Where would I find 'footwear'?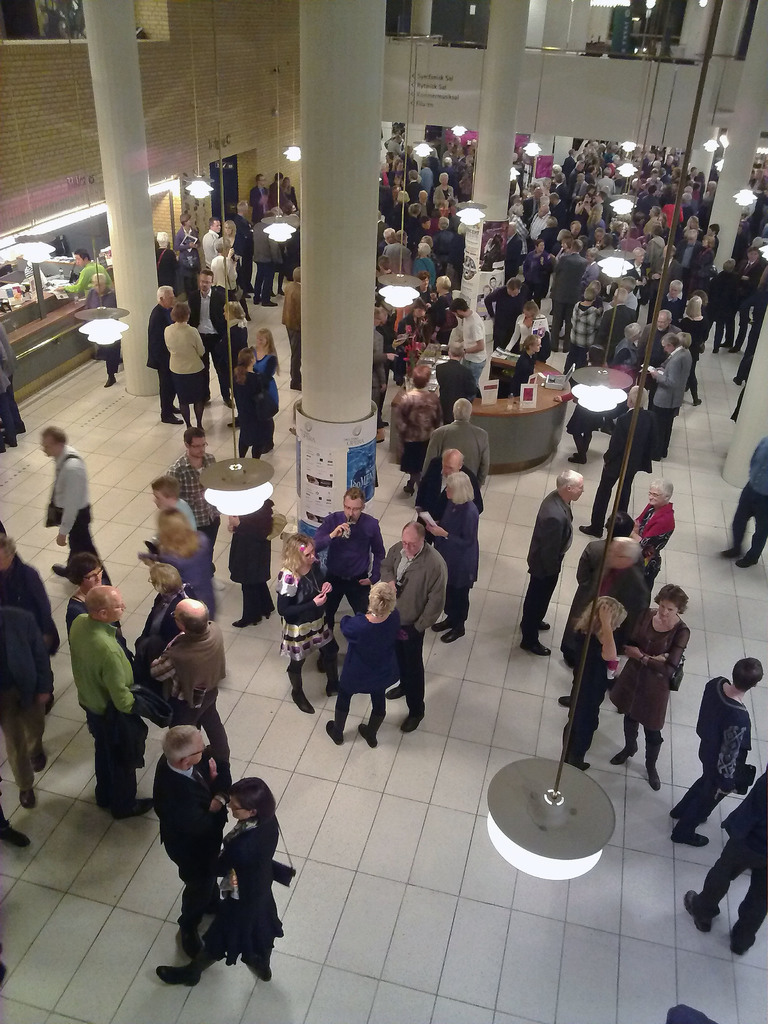
At bbox=[728, 926, 758, 956].
